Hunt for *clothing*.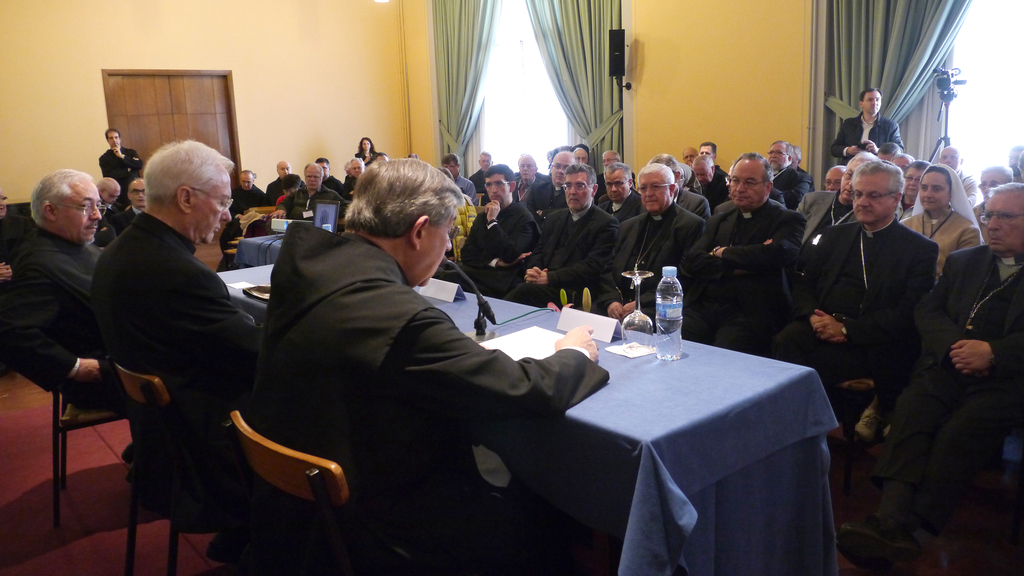
Hunted down at [x1=702, y1=161, x2=817, y2=343].
